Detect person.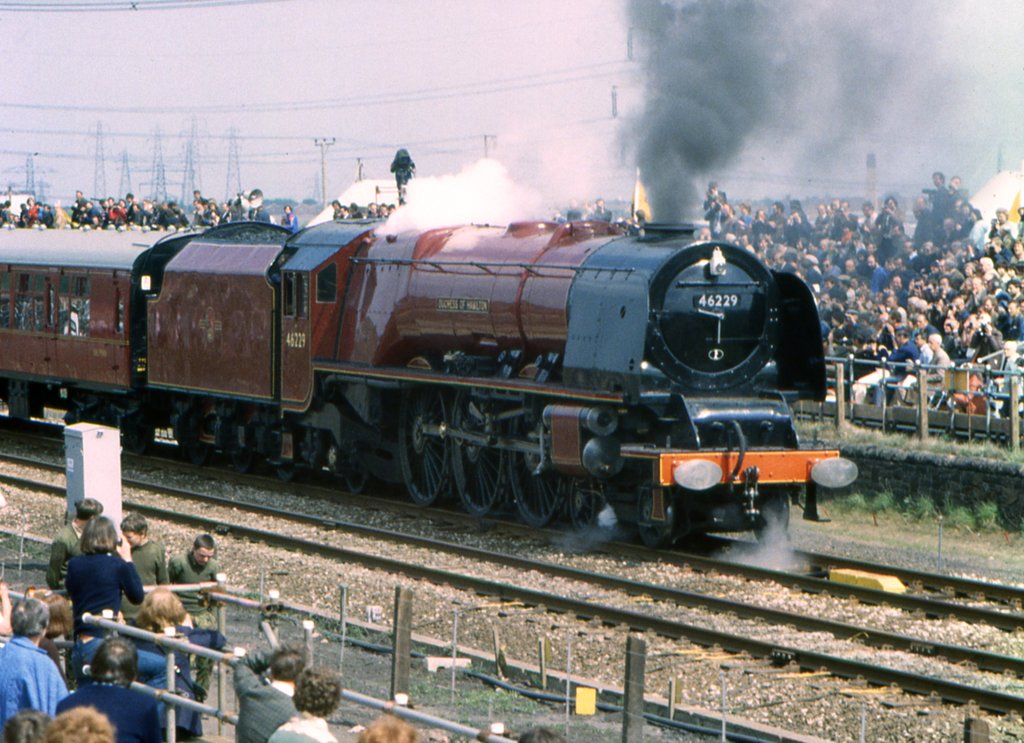
Detected at [x1=63, y1=517, x2=150, y2=630].
